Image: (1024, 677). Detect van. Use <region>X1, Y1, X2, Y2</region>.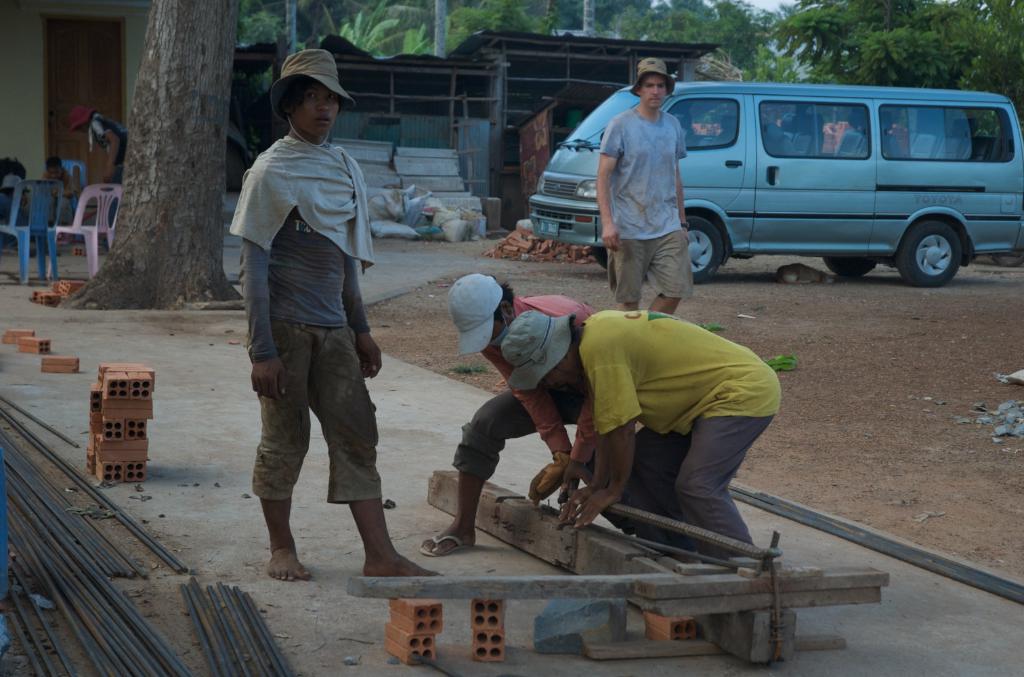
<region>531, 83, 1023, 289</region>.
